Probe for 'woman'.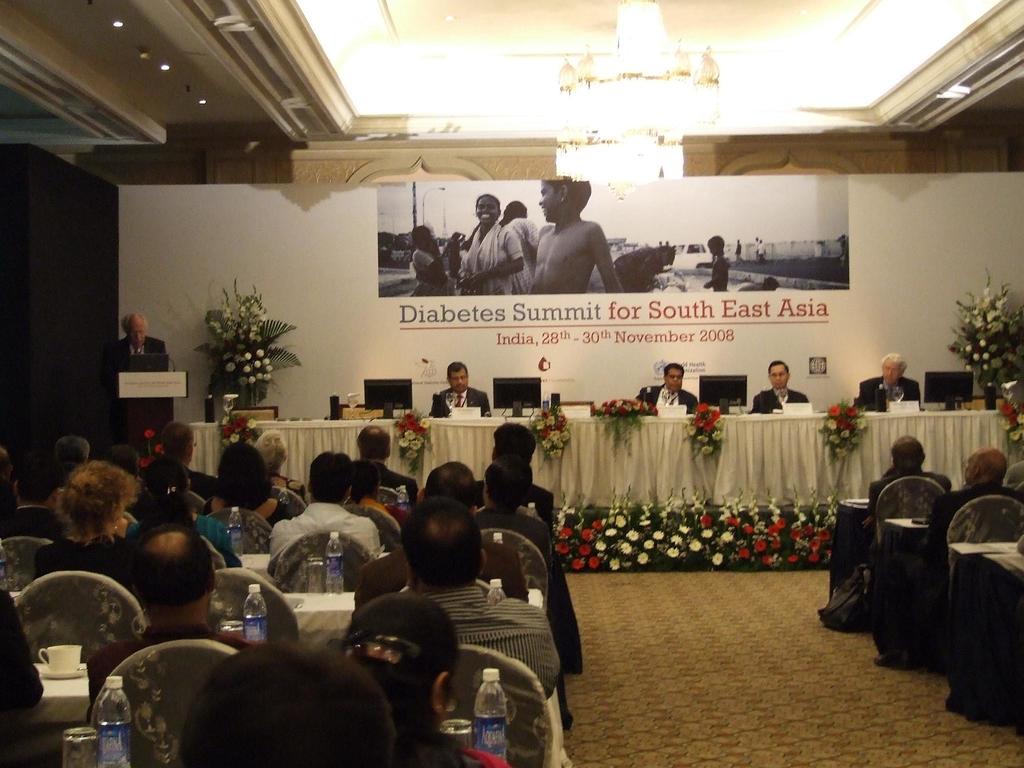
Probe result: locate(212, 440, 293, 523).
